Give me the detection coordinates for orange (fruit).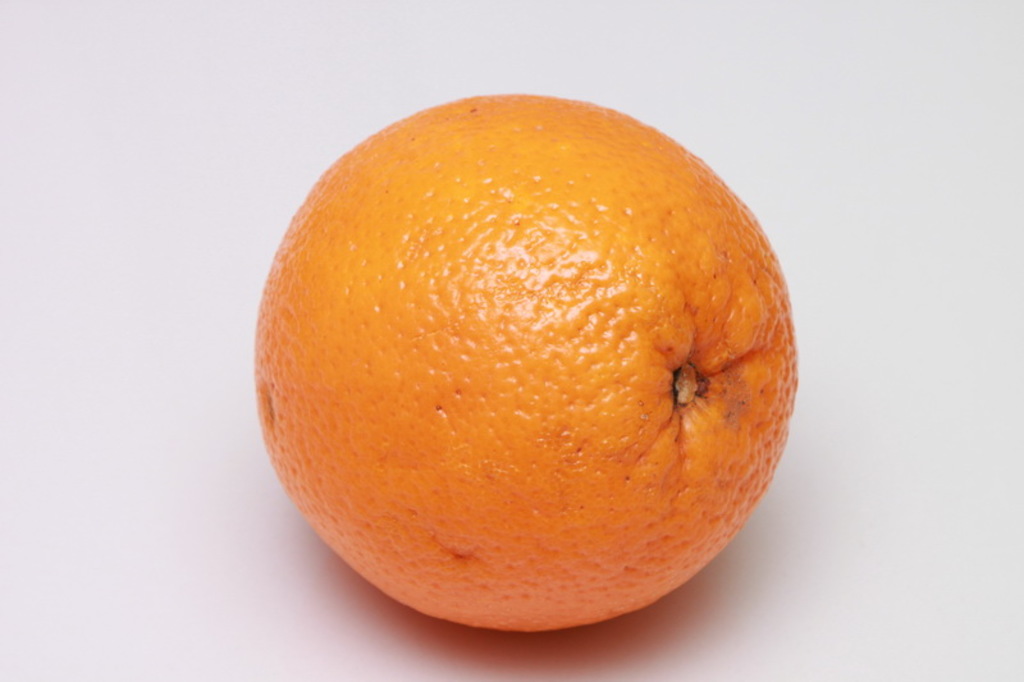
rect(261, 88, 788, 630).
